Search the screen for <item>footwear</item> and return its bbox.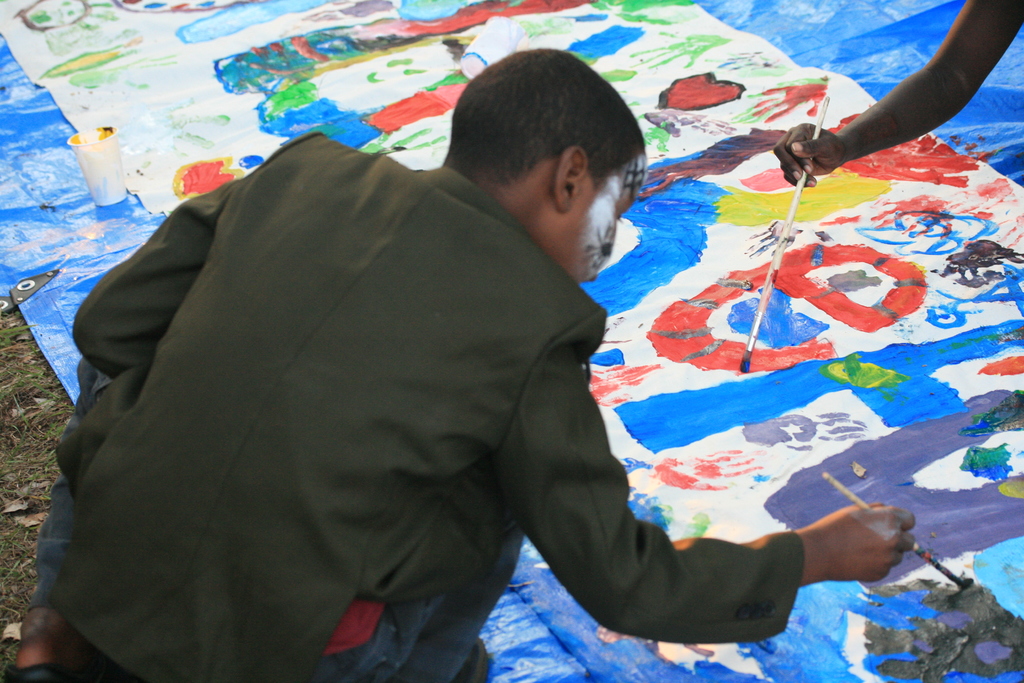
Found: region(10, 600, 113, 682).
